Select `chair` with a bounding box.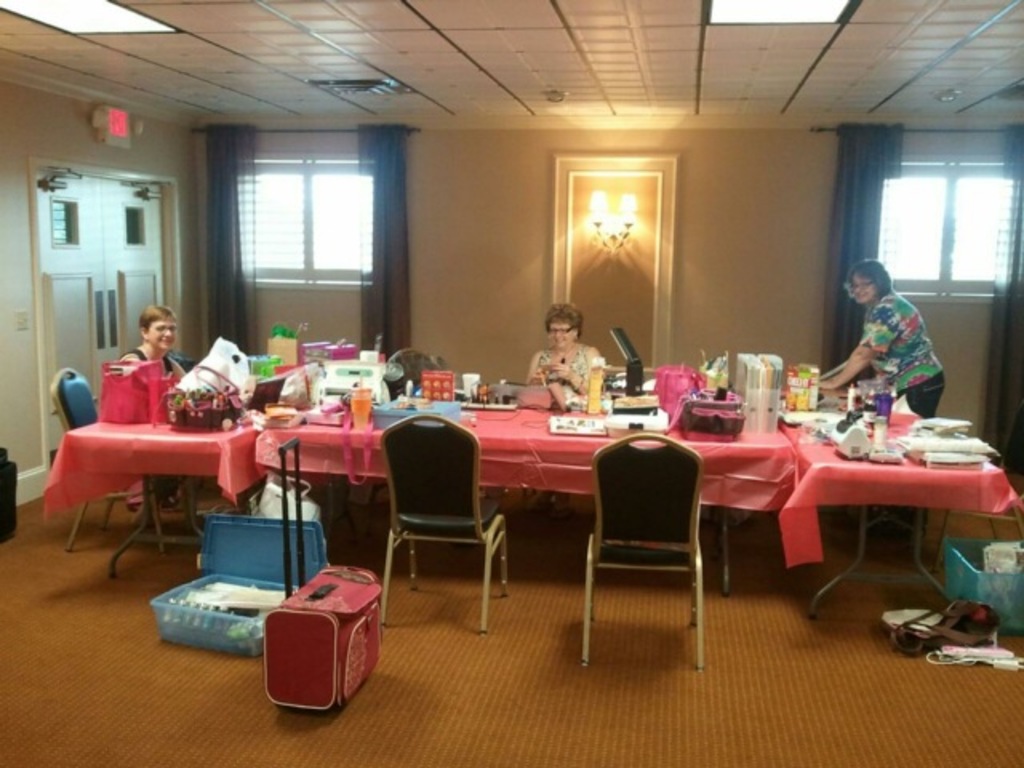
(left=376, top=410, right=514, bottom=638).
